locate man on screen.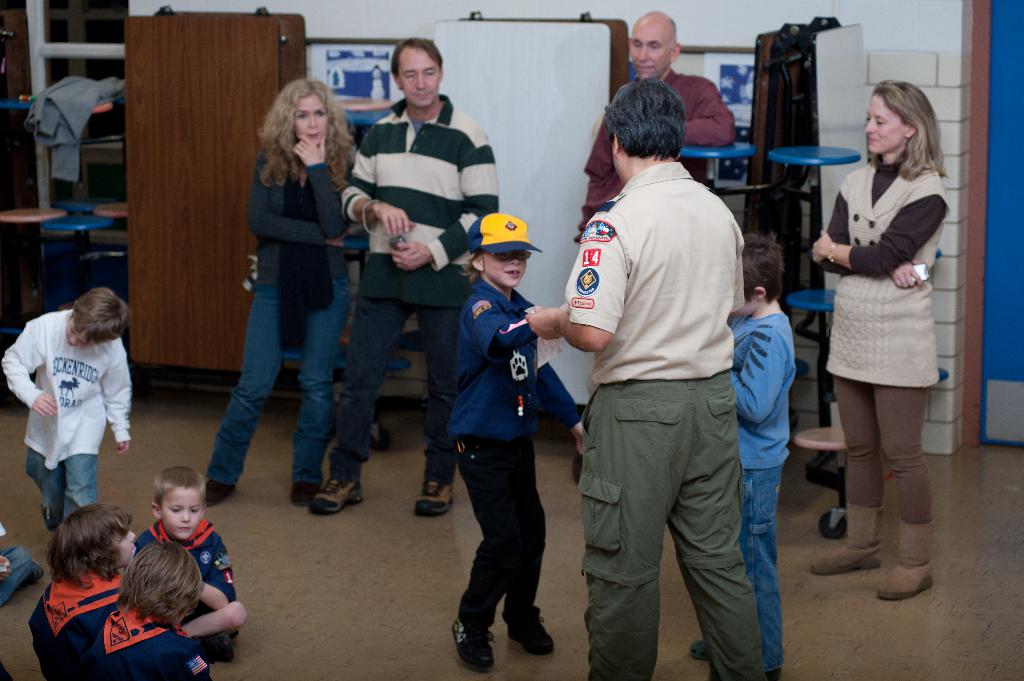
On screen at bbox(556, 68, 767, 671).
